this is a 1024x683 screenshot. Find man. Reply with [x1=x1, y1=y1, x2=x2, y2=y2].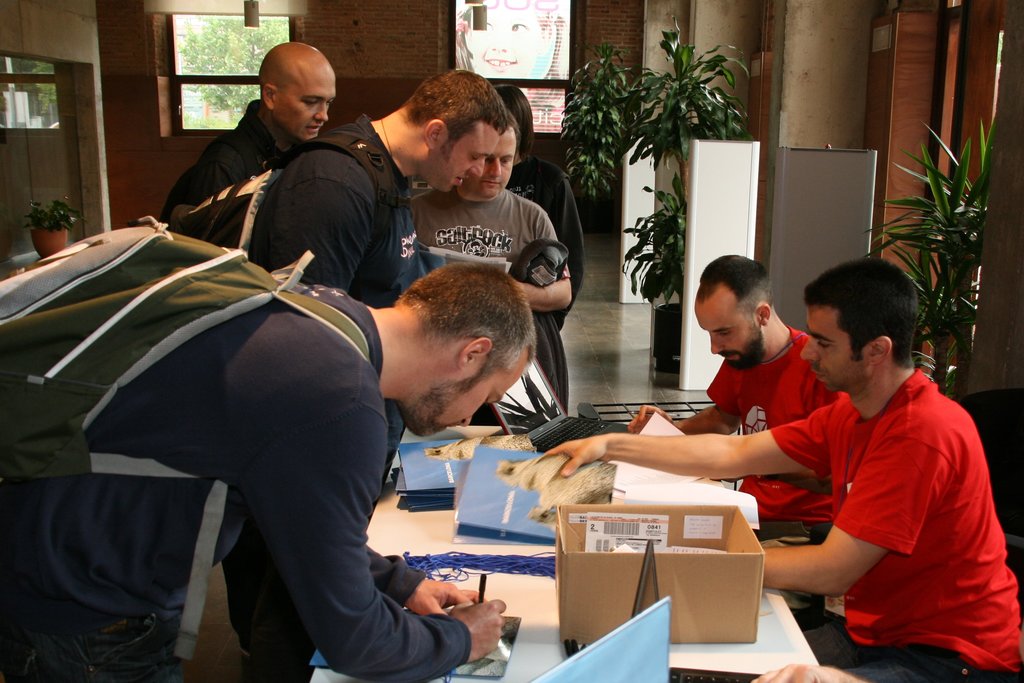
[x1=0, y1=262, x2=534, y2=682].
